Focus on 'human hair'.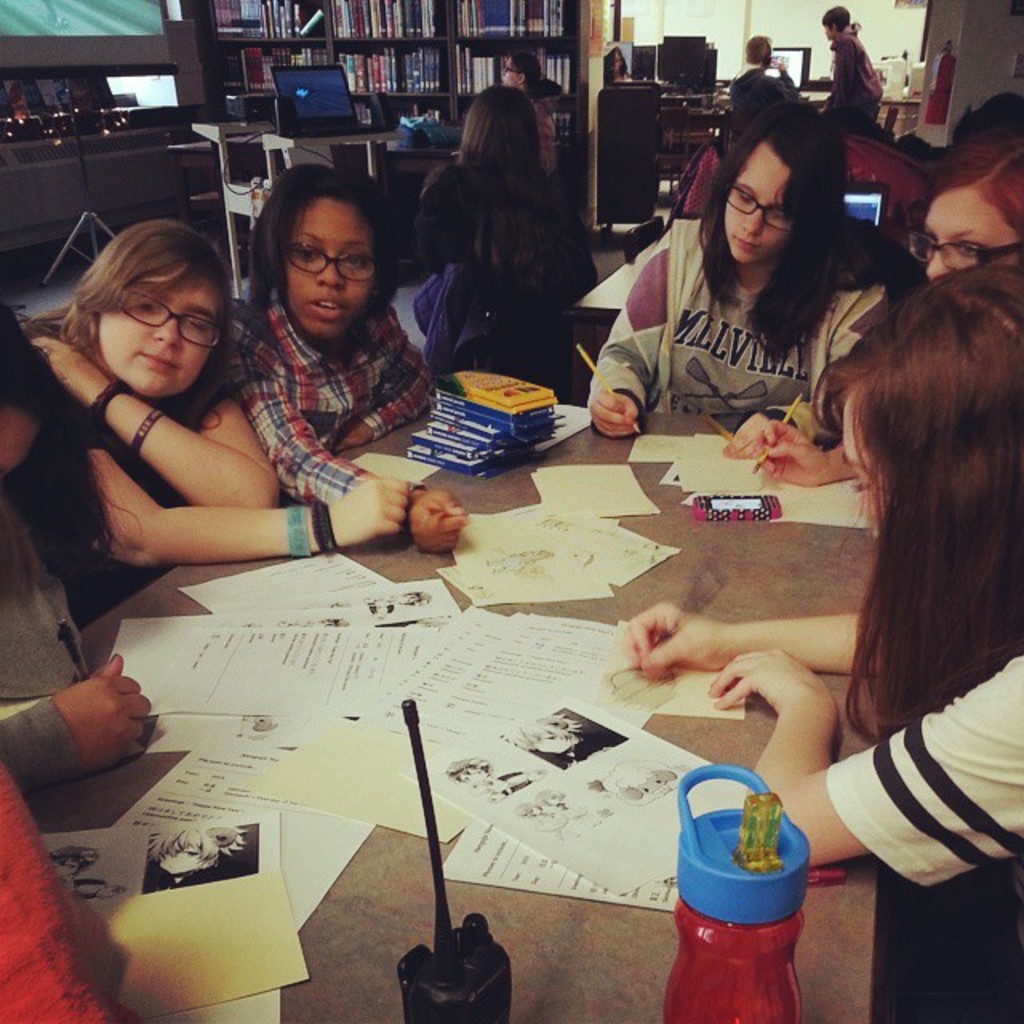
Focused at l=746, t=34, r=776, b=61.
